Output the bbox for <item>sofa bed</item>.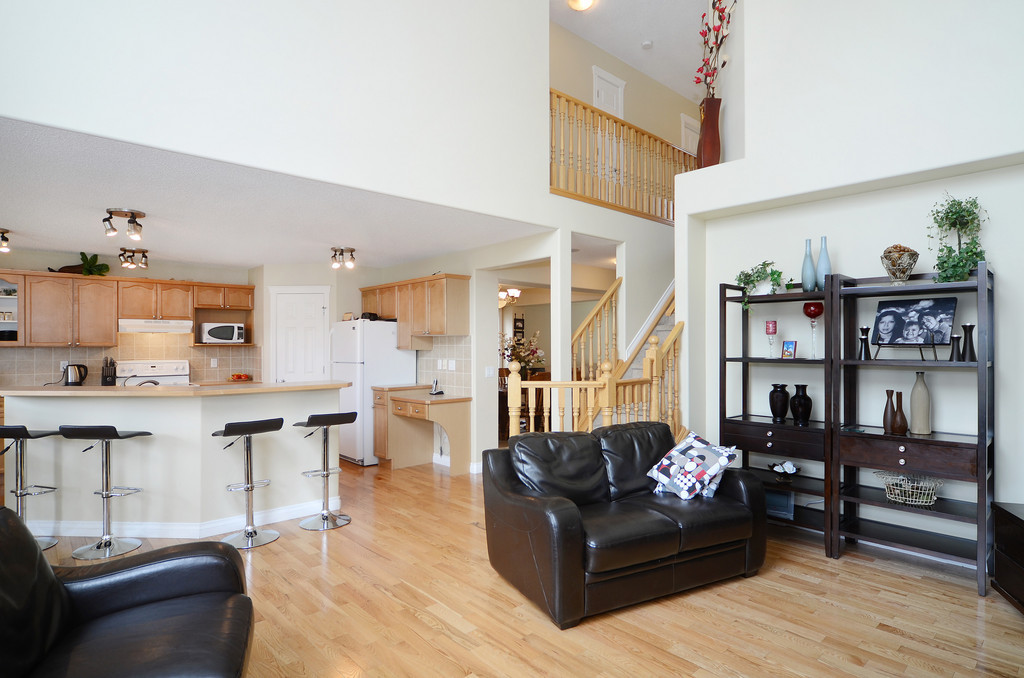
Rect(484, 417, 764, 634).
